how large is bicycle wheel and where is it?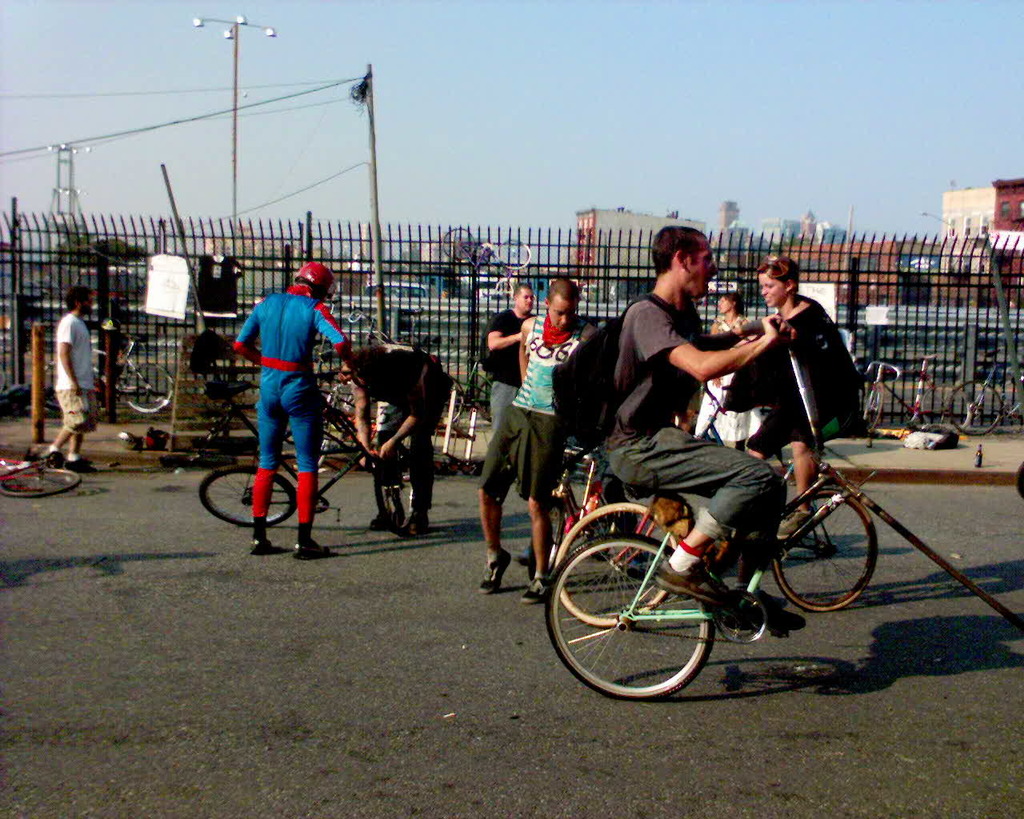
Bounding box: [left=914, top=378, right=970, bottom=445].
